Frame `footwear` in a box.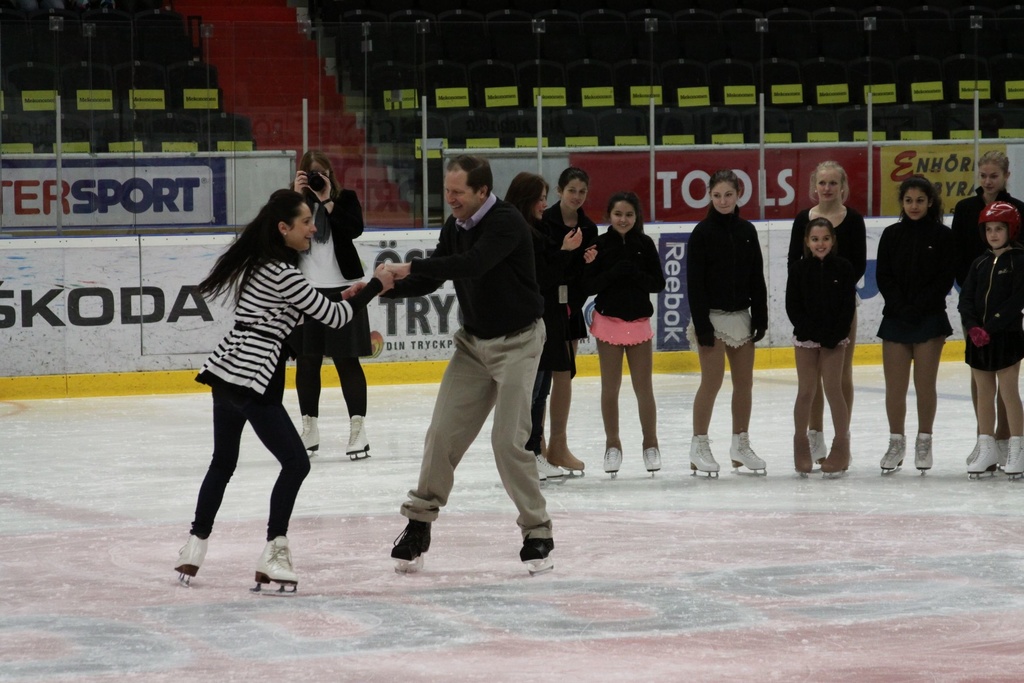
(left=810, top=431, right=825, bottom=461).
